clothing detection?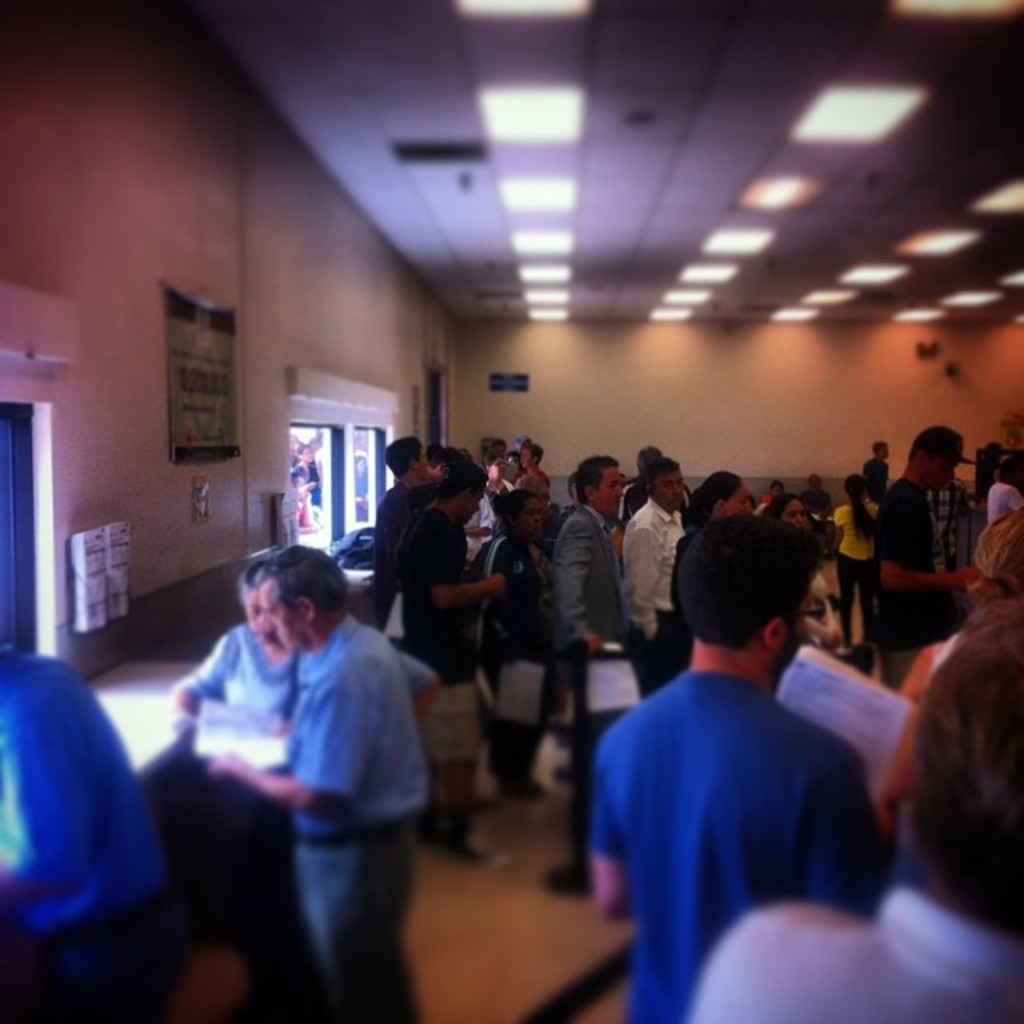
locate(370, 482, 408, 586)
